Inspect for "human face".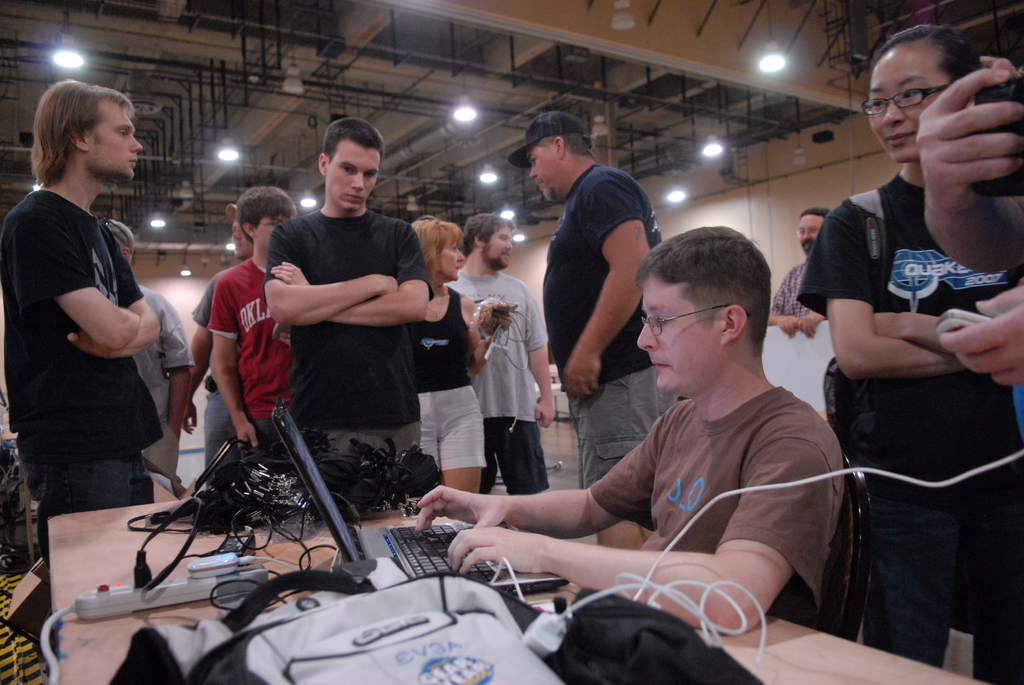
Inspection: region(799, 210, 819, 260).
